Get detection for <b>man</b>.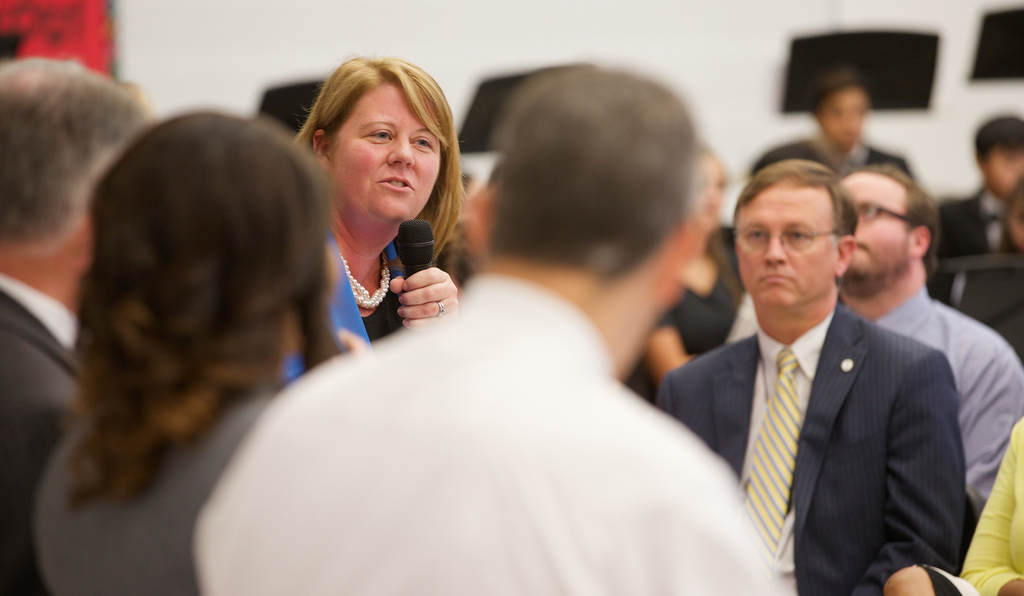
Detection: Rect(943, 116, 1023, 265).
